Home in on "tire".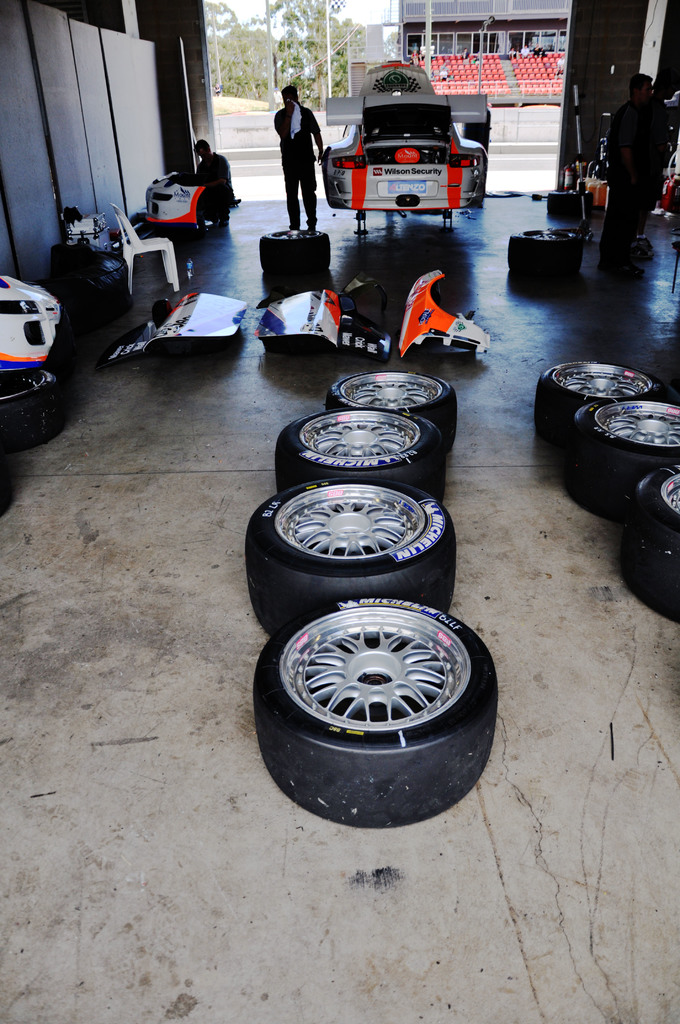
Homed in at pyautogui.locateOnScreen(505, 230, 589, 276).
